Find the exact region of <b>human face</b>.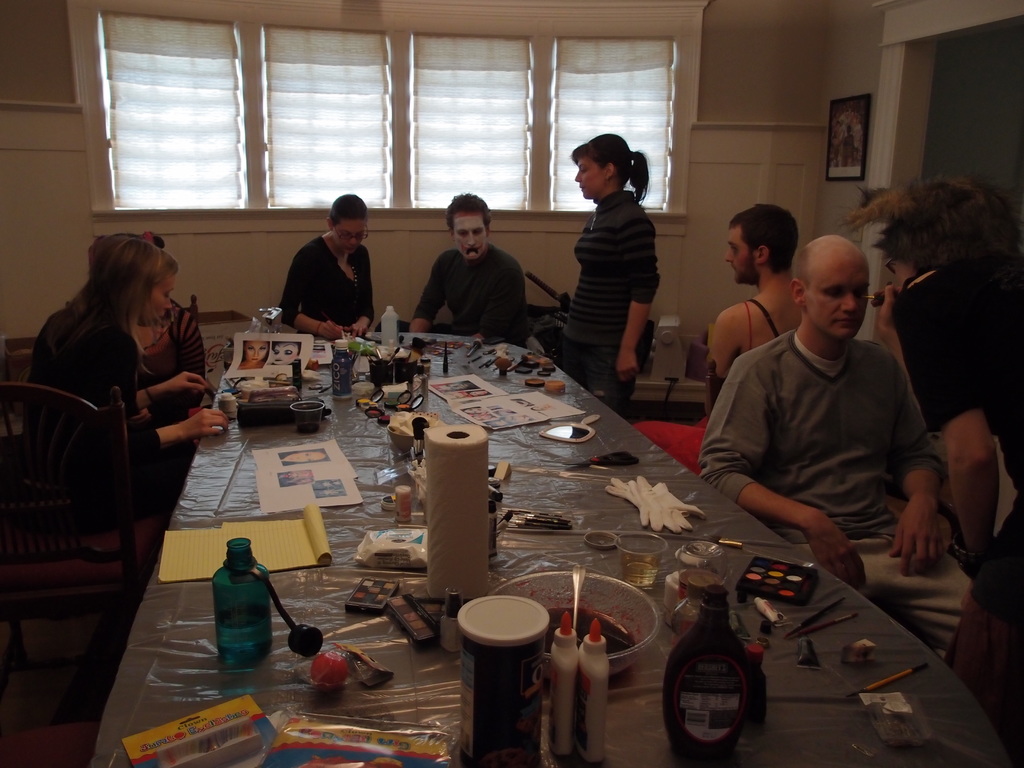
Exact region: <region>724, 223, 756, 284</region>.
